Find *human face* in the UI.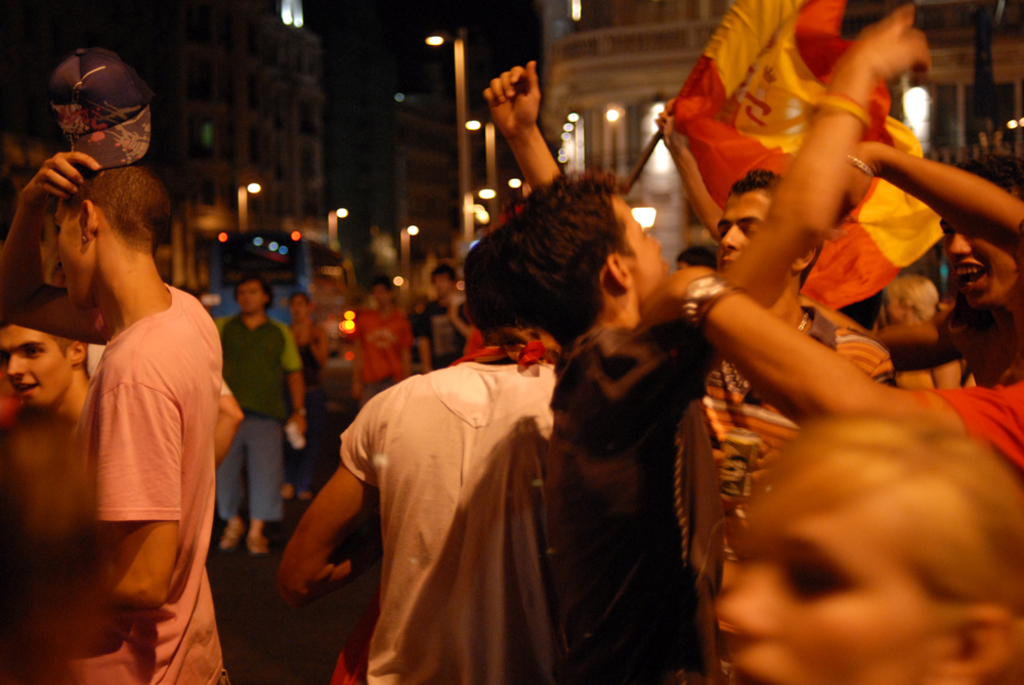
UI element at (left=939, top=219, right=1016, bottom=312).
